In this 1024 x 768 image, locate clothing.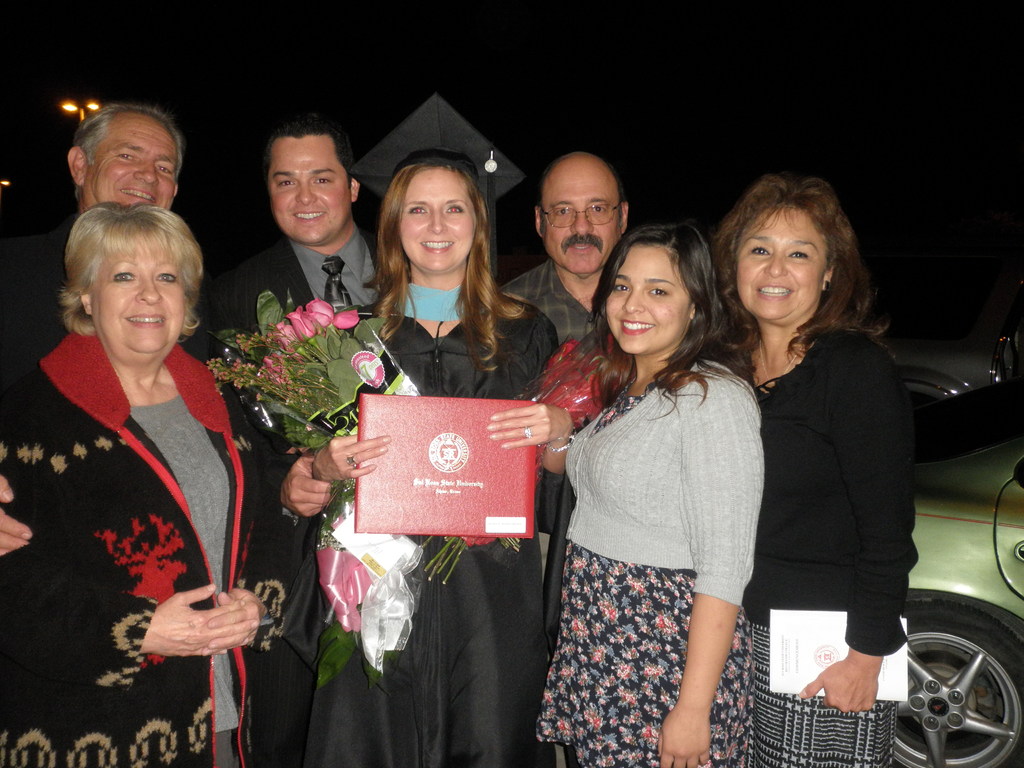
Bounding box: <region>3, 327, 276, 767</region>.
